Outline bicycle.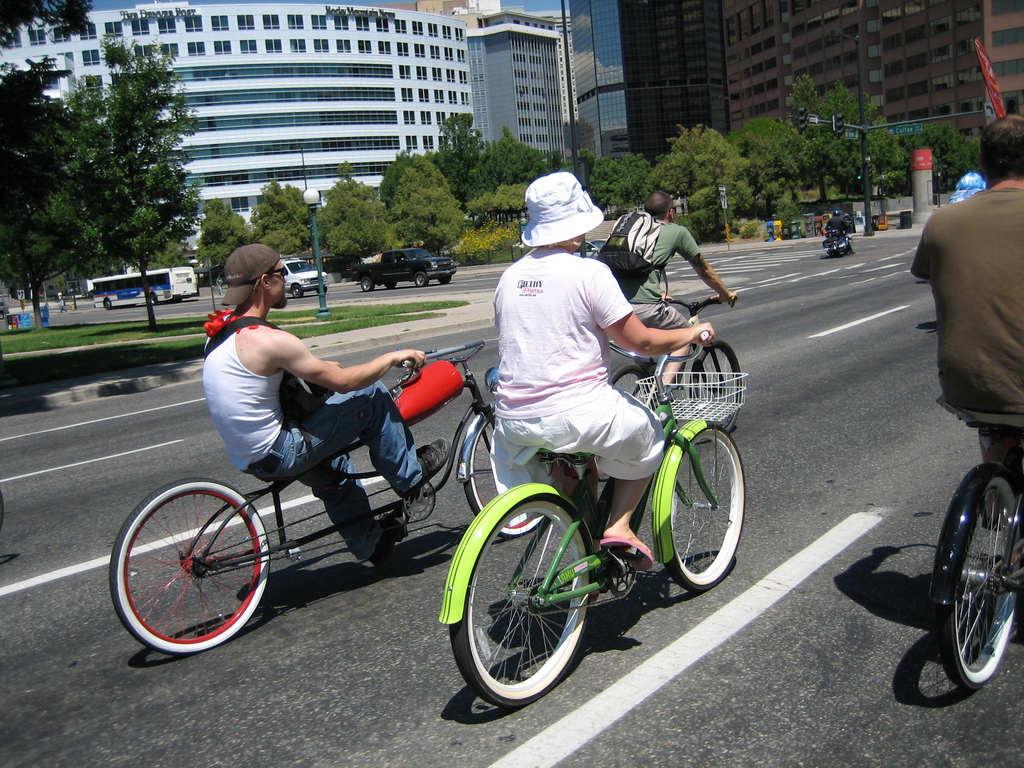
Outline: 441, 312, 755, 710.
